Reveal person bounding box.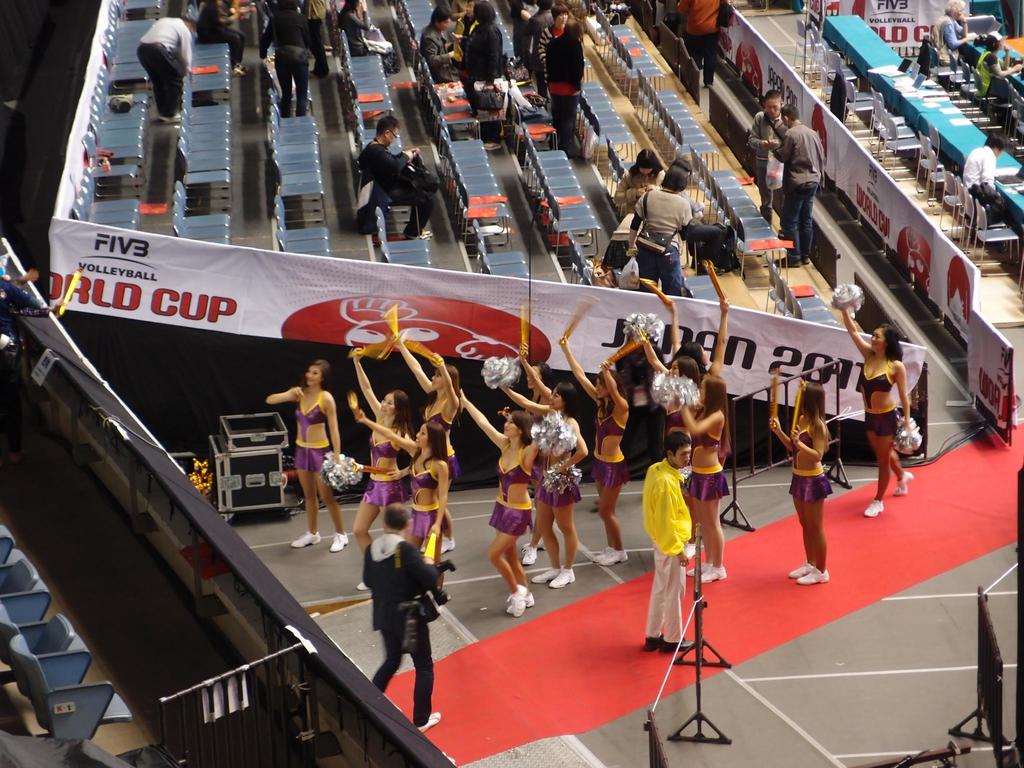
Revealed: (541,8,585,156).
